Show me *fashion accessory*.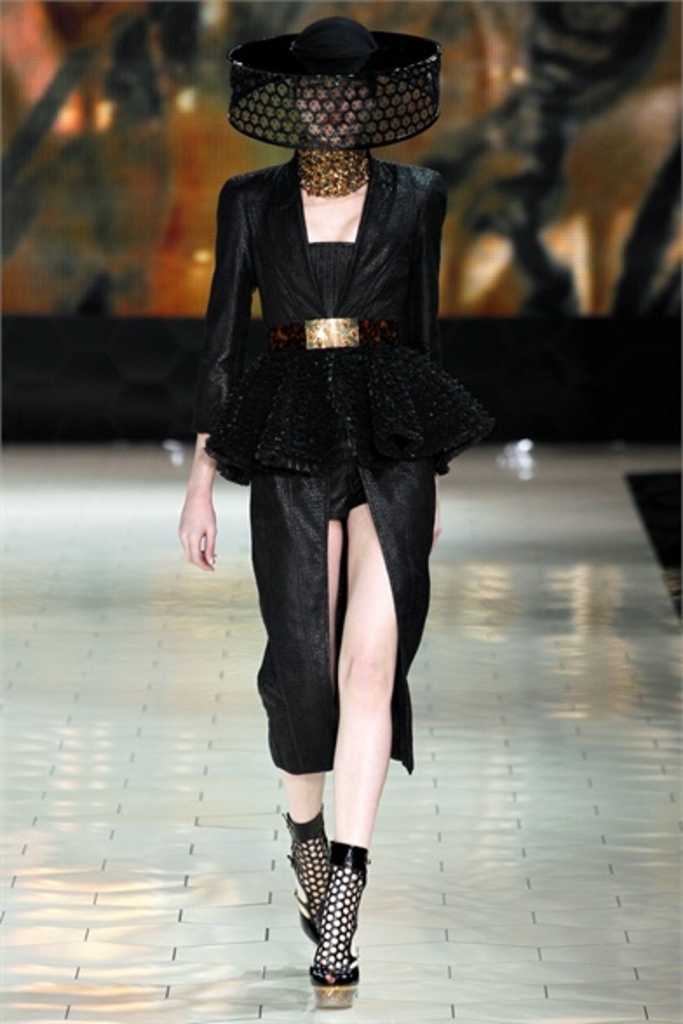
*fashion accessory* is here: 291,141,371,199.
